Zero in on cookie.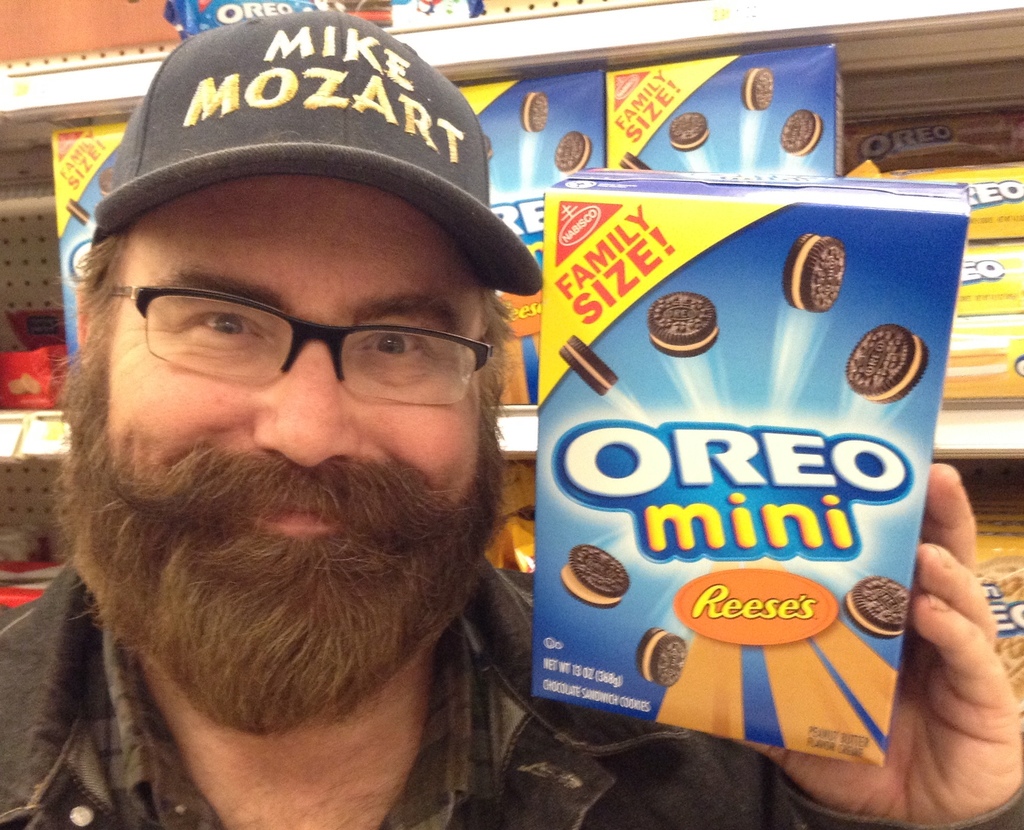
Zeroed in: {"left": 668, "top": 110, "right": 712, "bottom": 154}.
